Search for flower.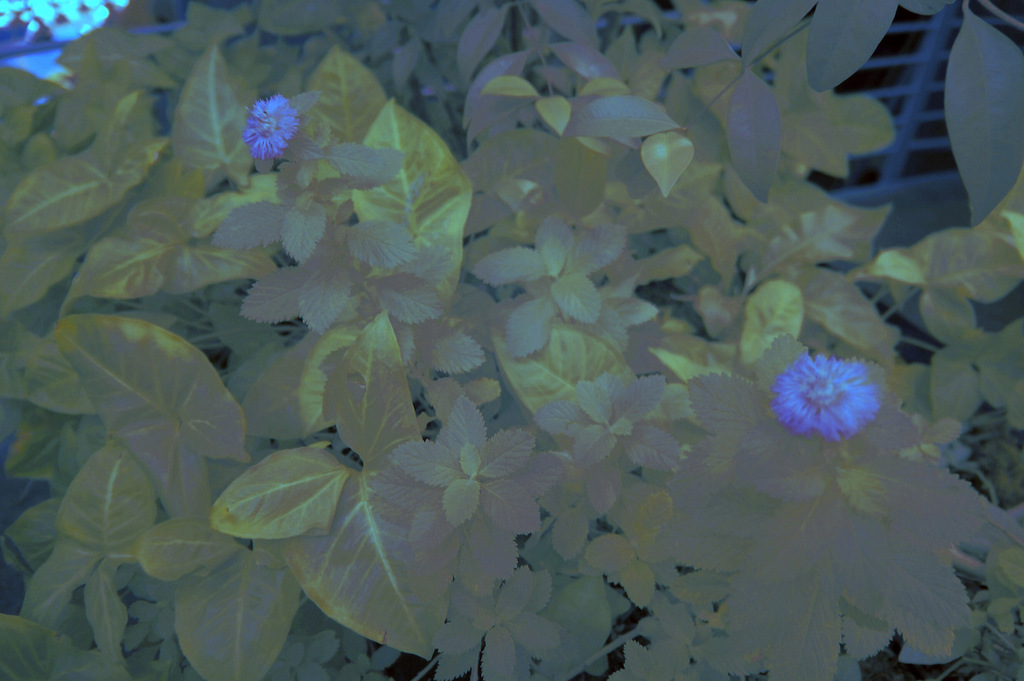
Found at 778:339:893:447.
